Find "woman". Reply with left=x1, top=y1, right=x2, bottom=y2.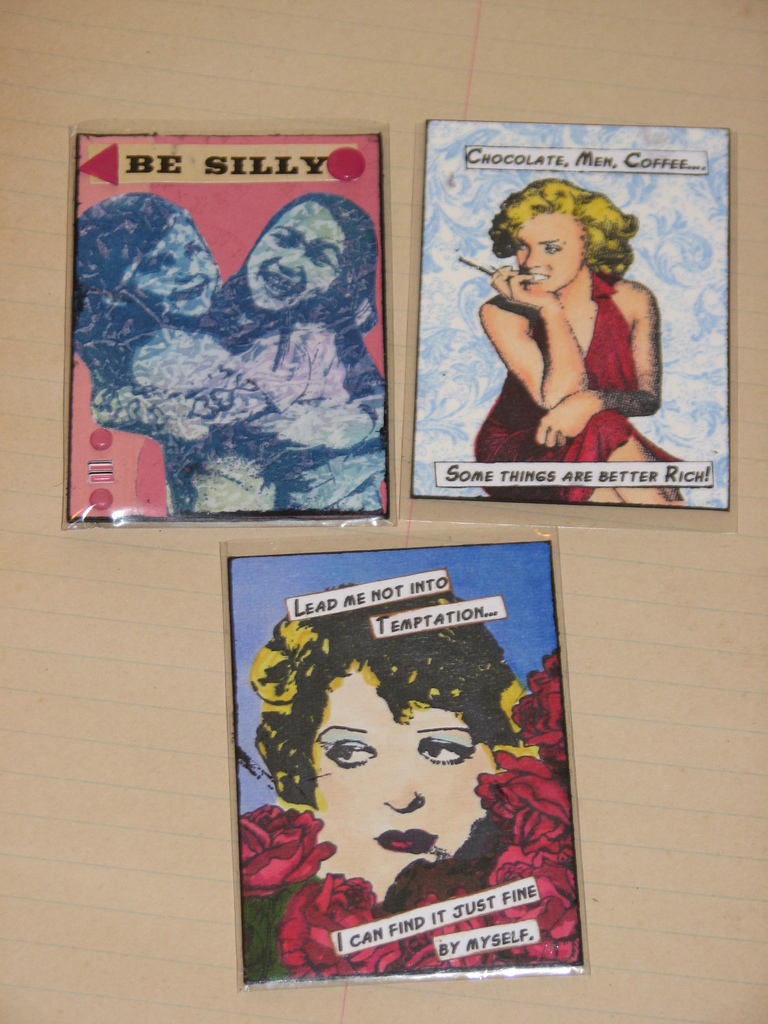
left=93, top=188, right=388, bottom=511.
